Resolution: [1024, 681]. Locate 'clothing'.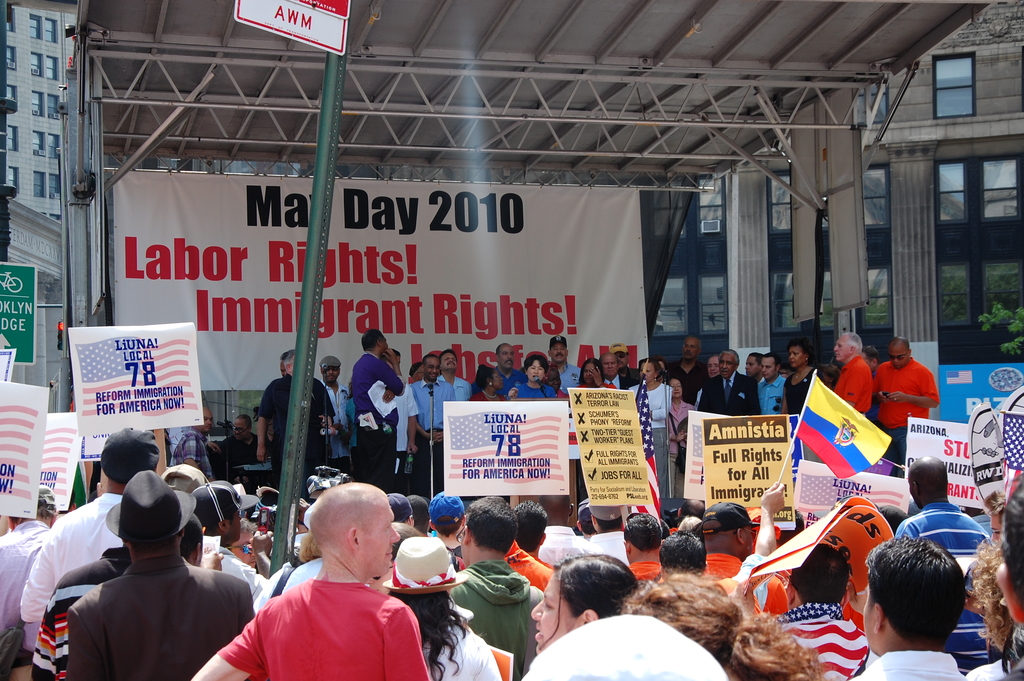
(x1=210, y1=433, x2=259, y2=505).
